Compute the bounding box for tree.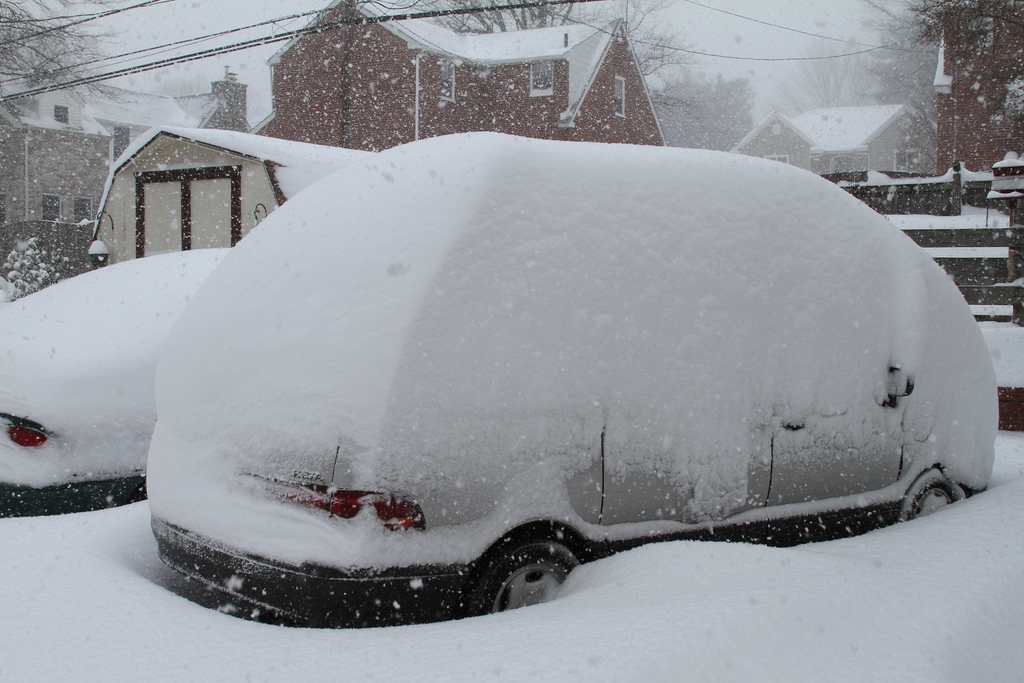
{"left": 412, "top": 0, "right": 703, "bottom": 109}.
